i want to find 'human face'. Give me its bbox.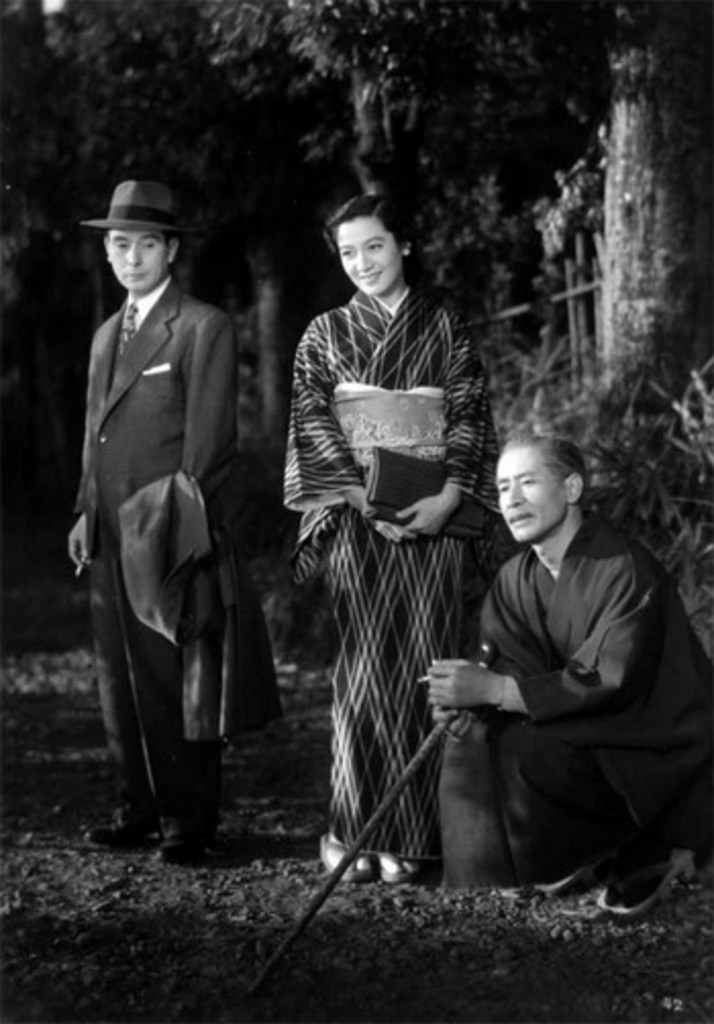
left=106, top=231, right=171, bottom=294.
